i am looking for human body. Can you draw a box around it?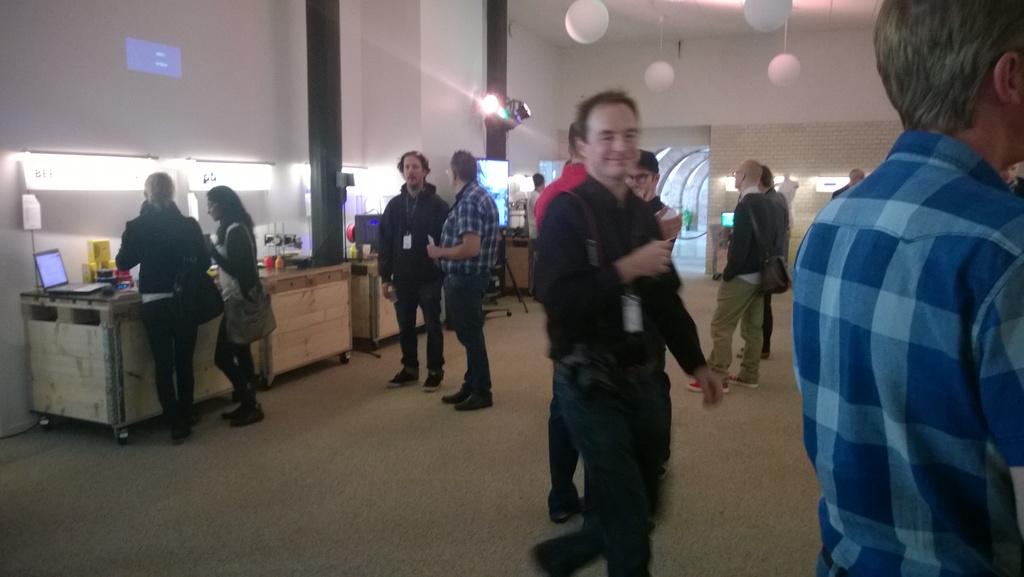
Sure, the bounding box is {"x1": 689, "y1": 159, "x2": 785, "y2": 396}.
